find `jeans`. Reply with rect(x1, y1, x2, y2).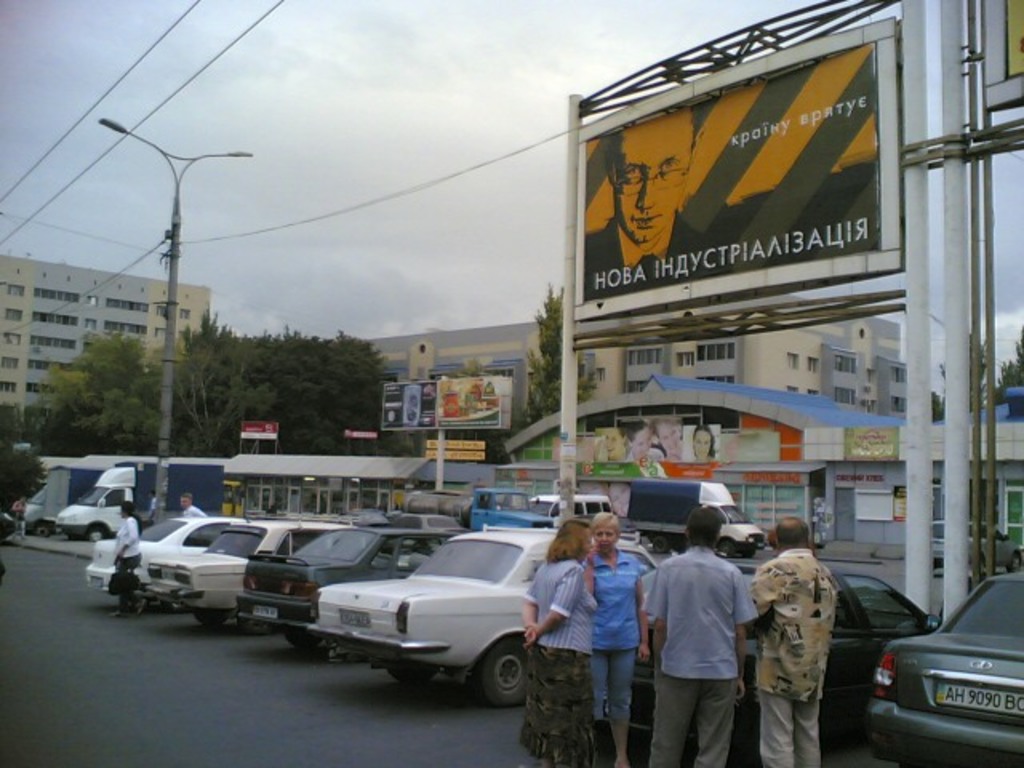
rect(645, 675, 739, 766).
